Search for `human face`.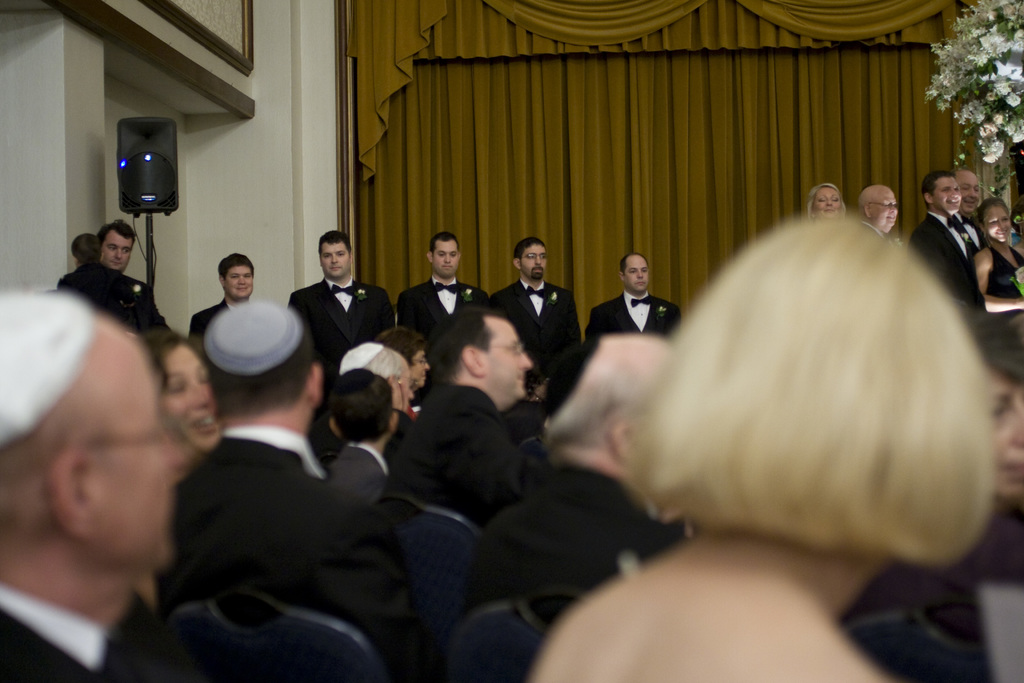
Found at (521, 241, 545, 279).
